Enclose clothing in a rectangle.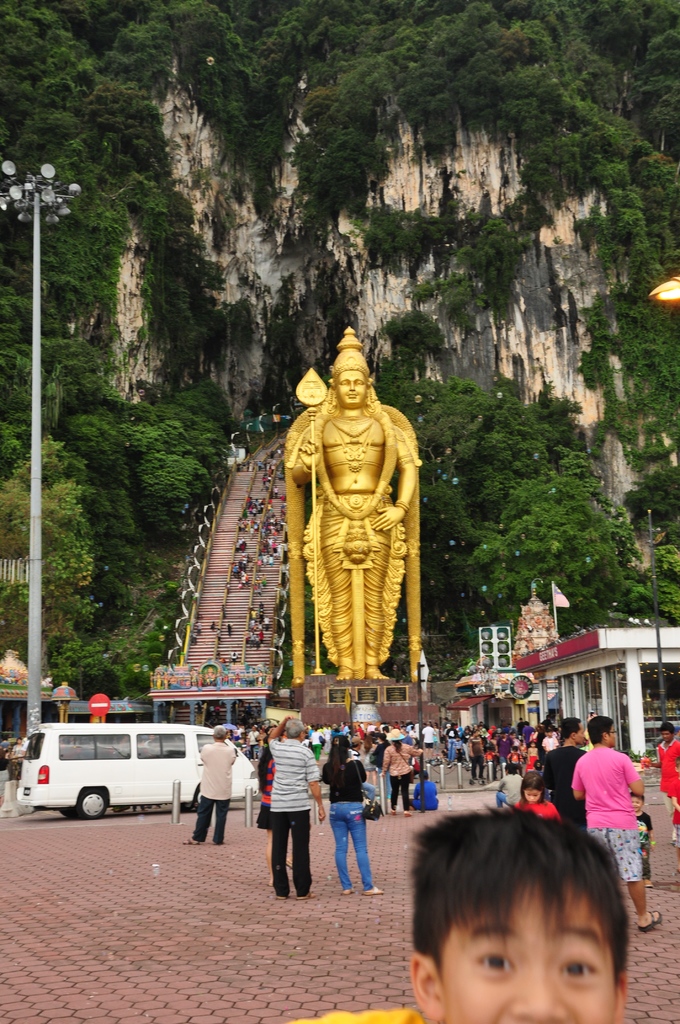
BBox(413, 773, 437, 806).
